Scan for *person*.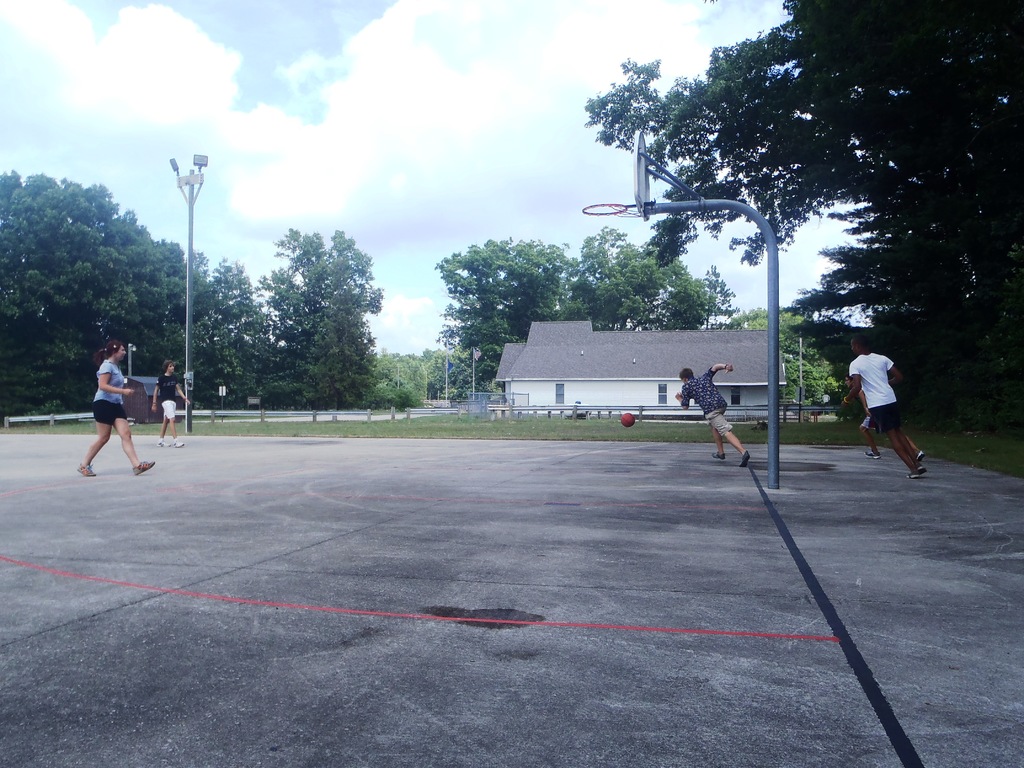
Scan result: box=[856, 386, 930, 456].
